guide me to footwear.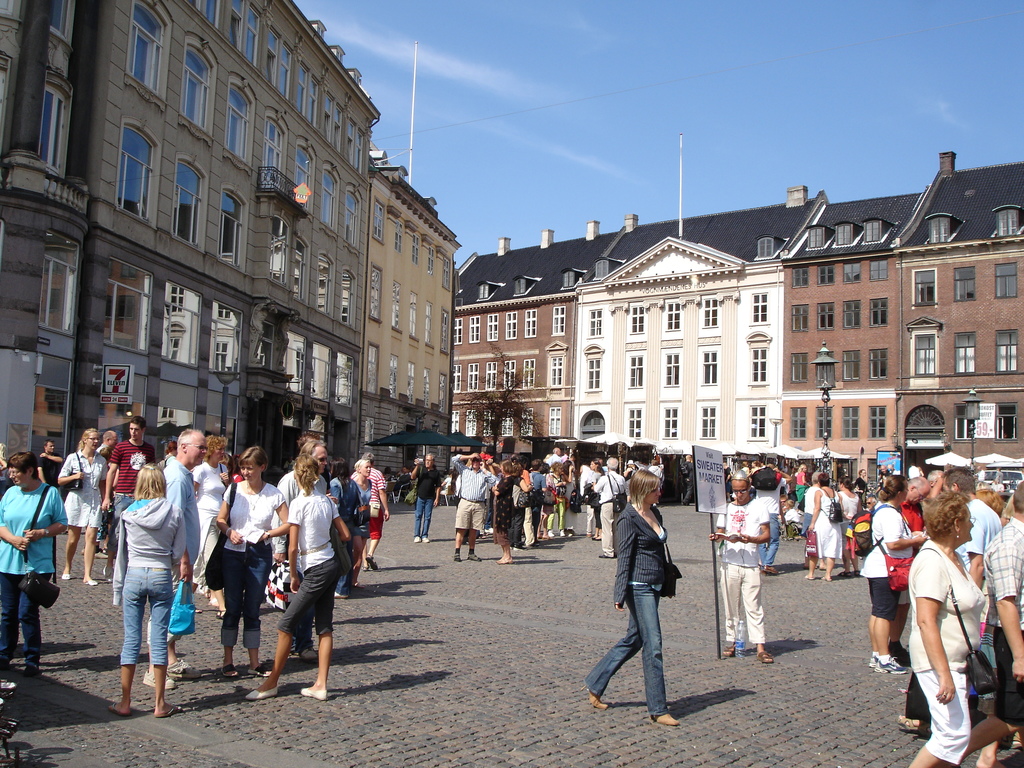
Guidance: bbox=[61, 572, 74, 584].
